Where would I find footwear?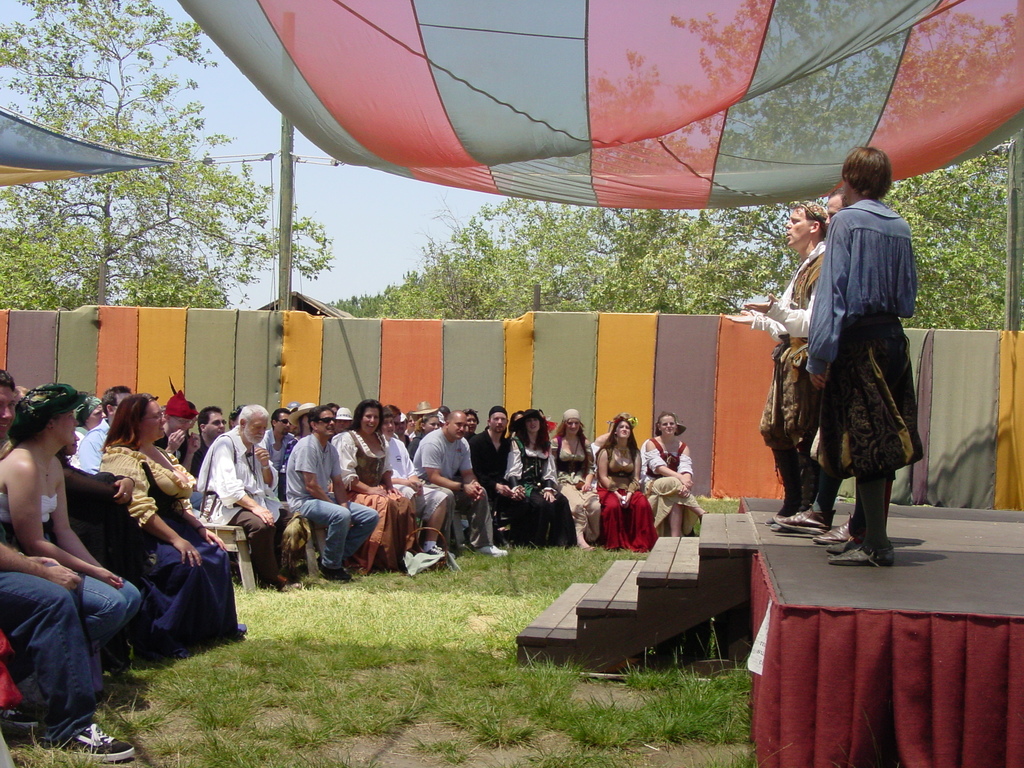
At region(580, 538, 593, 554).
